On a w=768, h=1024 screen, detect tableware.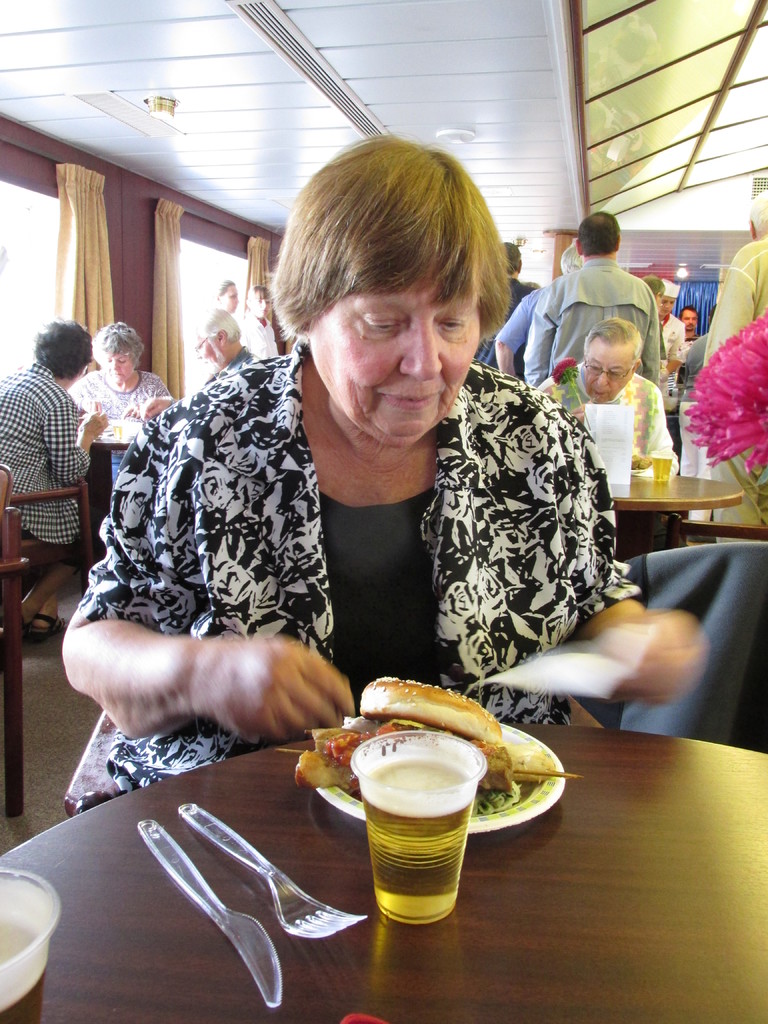
<region>175, 804, 367, 939</region>.
